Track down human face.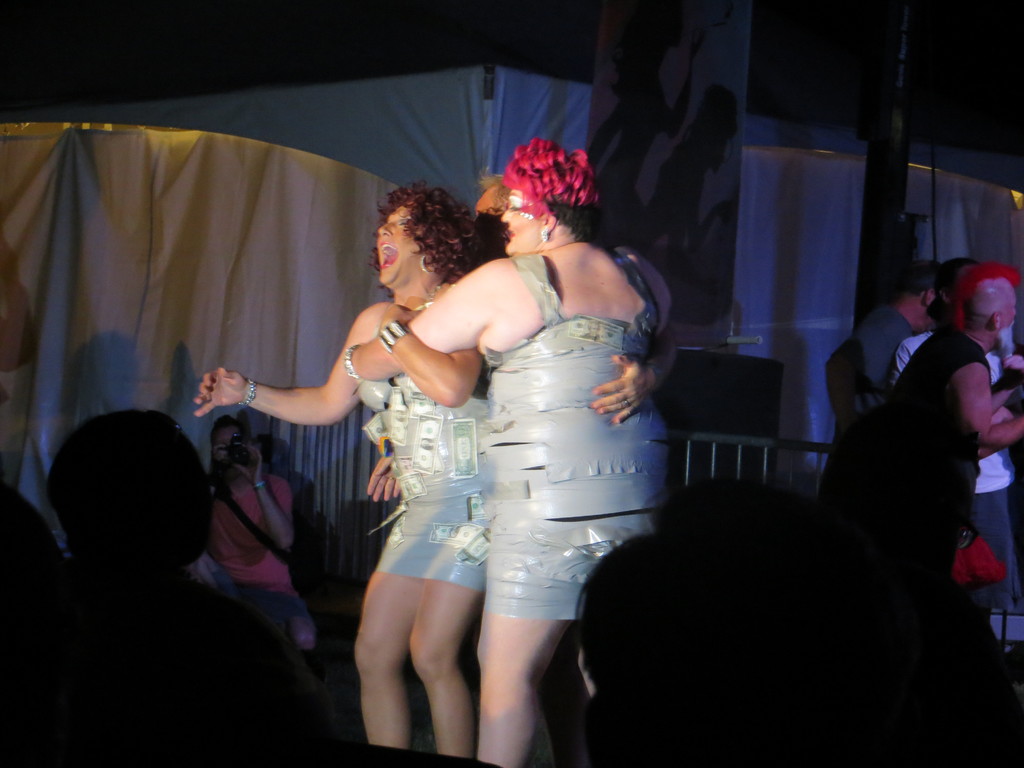
Tracked to l=500, t=188, r=547, b=253.
